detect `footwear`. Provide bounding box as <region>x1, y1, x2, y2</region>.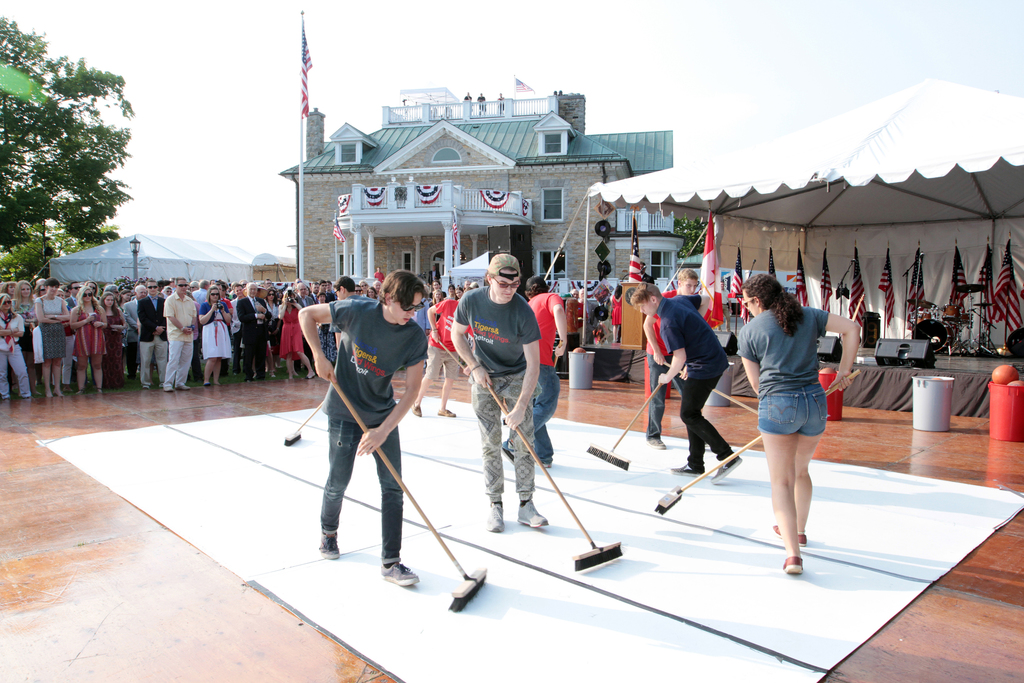
<region>319, 530, 346, 559</region>.
